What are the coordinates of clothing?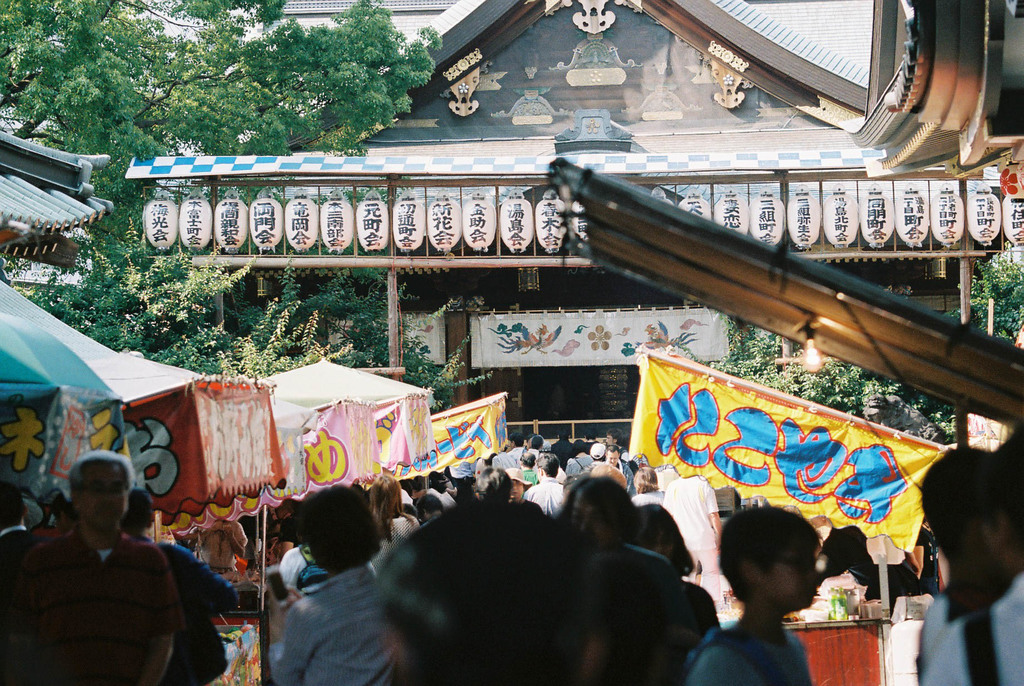
<box>626,539,688,685</box>.
